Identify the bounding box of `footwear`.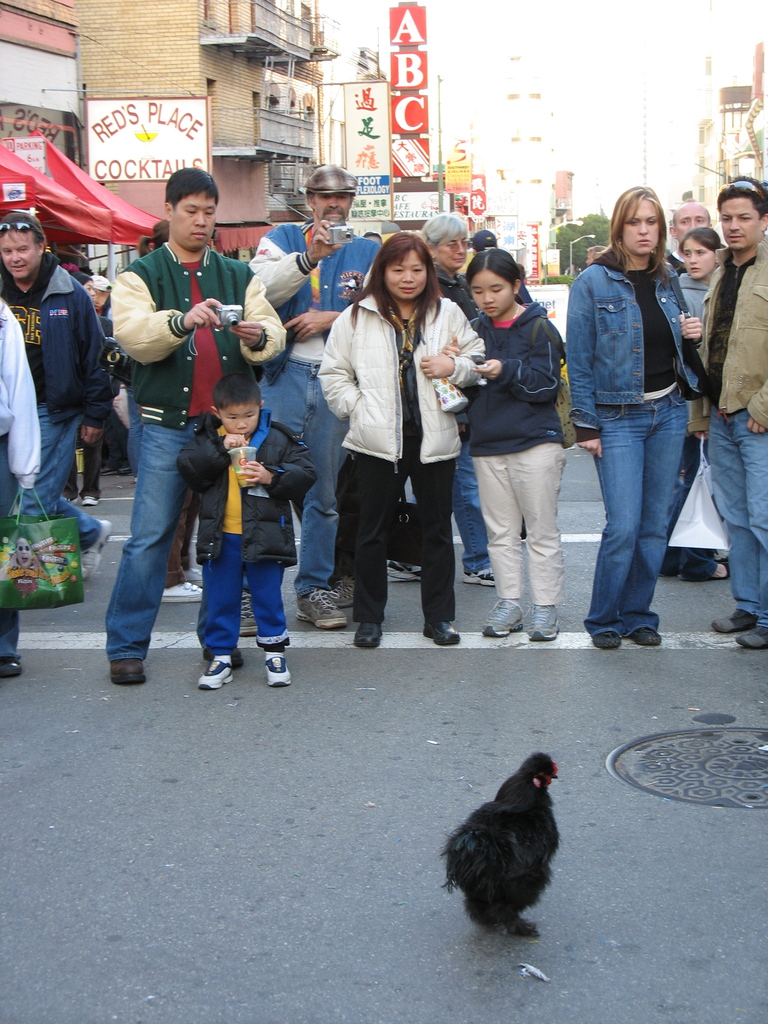
x1=236 y1=588 x2=255 y2=637.
